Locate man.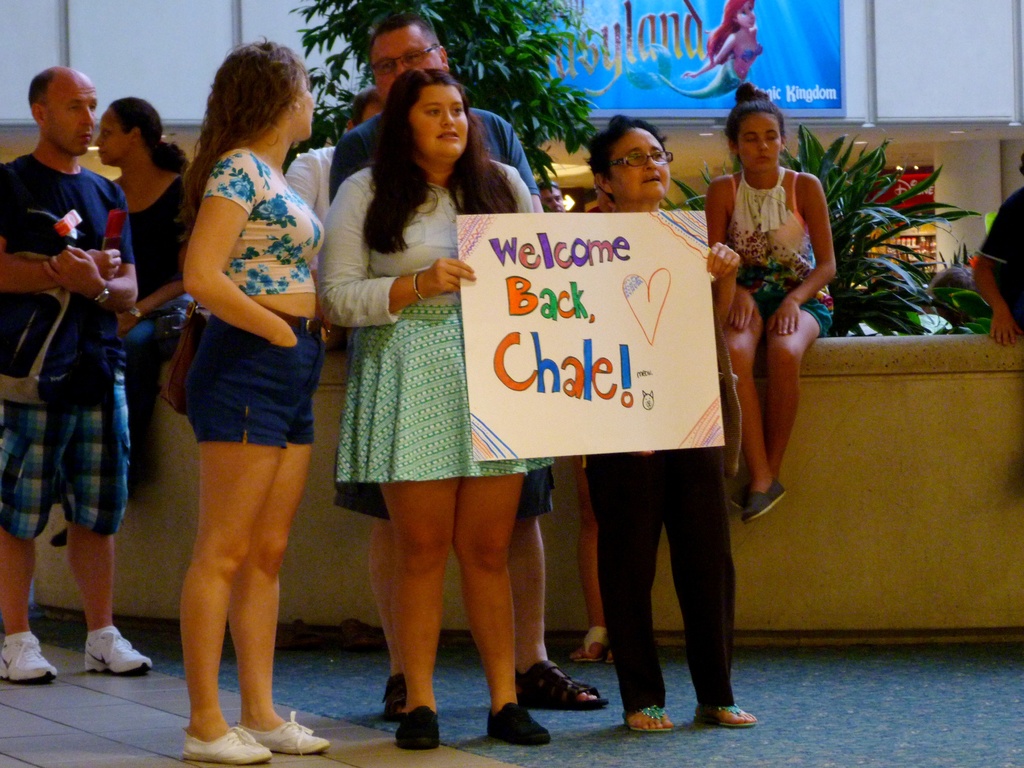
Bounding box: [left=321, top=6, right=614, bottom=721].
